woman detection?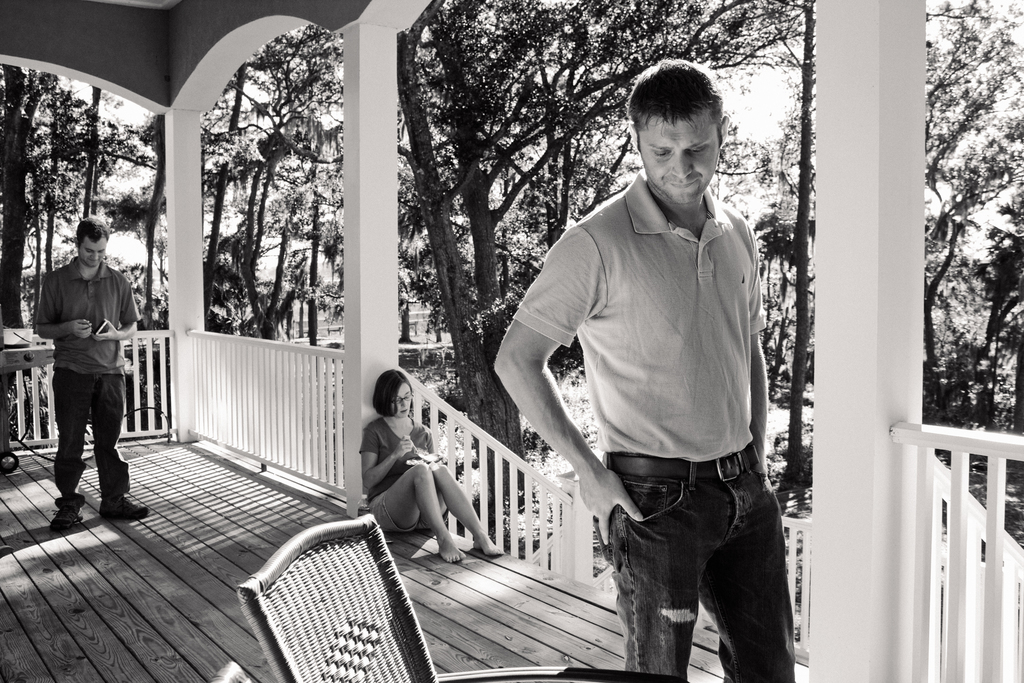
351:364:511:586
